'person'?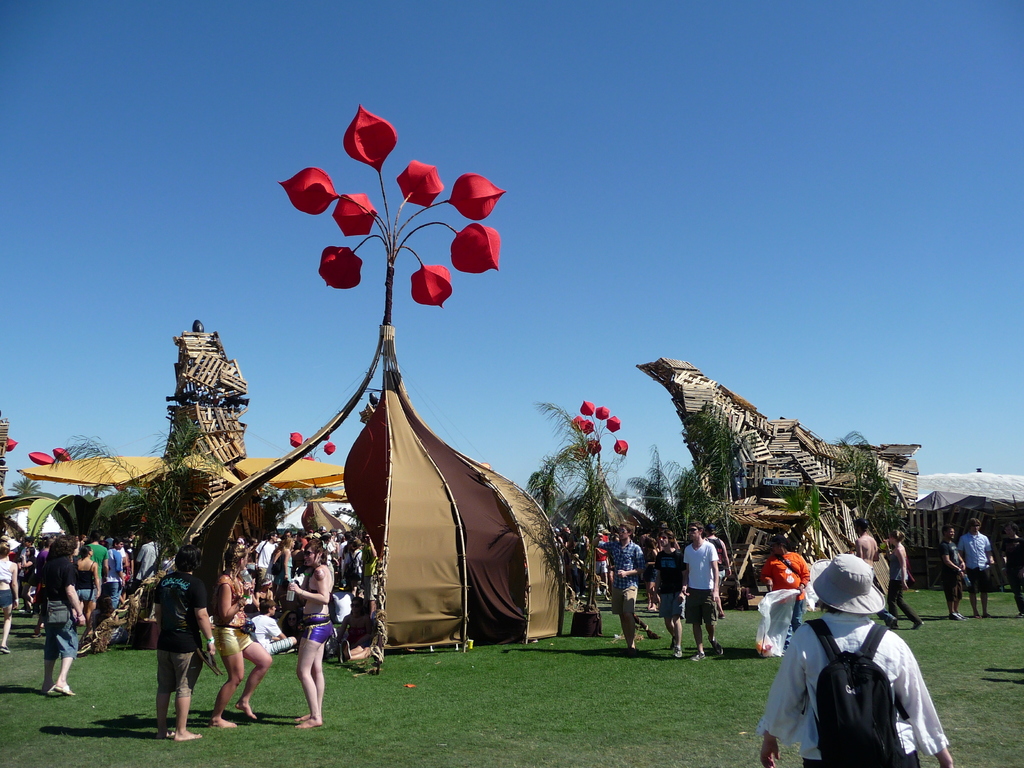
bbox(31, 534, 56, 572)
